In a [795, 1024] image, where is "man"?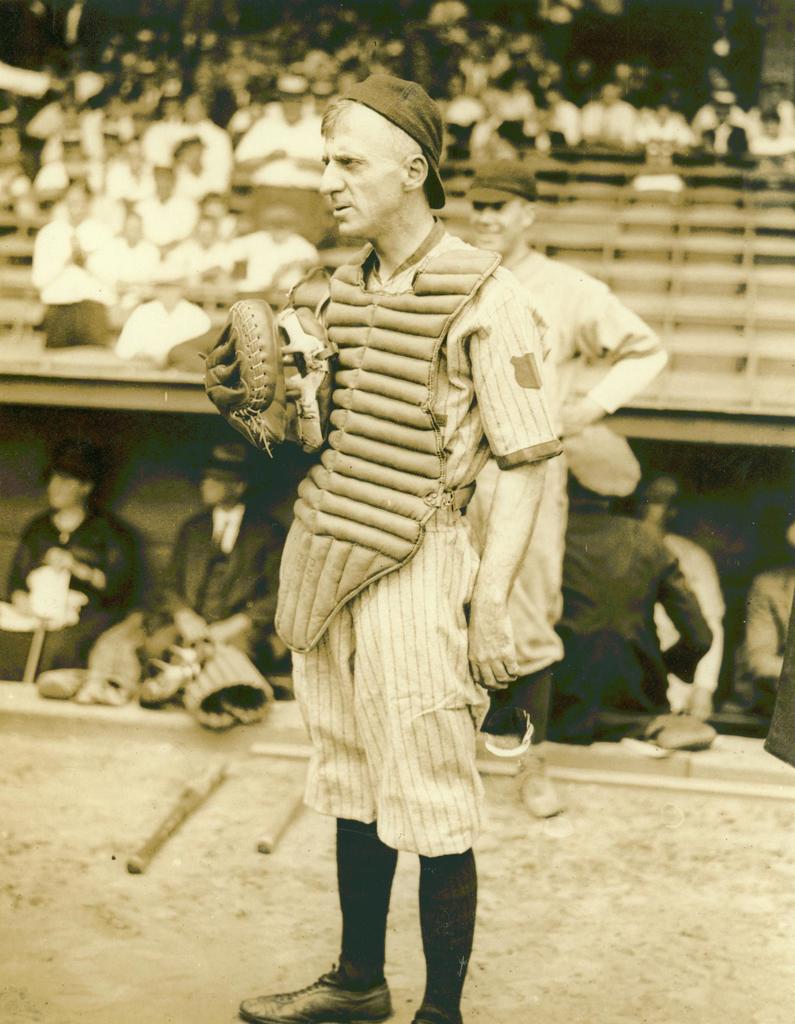
locate(230, 65, 330, 261).
